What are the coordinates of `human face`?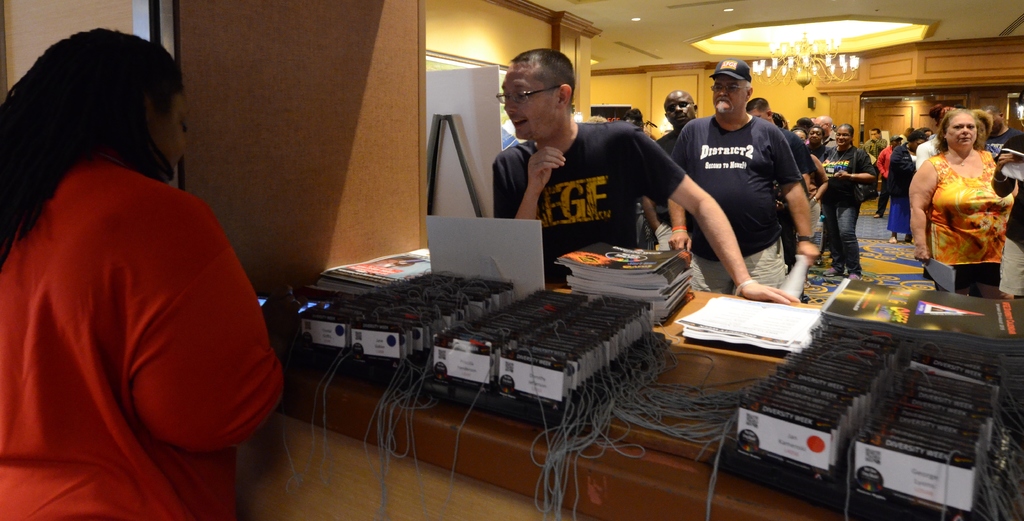
<bbox>945, 112, 979, 148</bbox>.
